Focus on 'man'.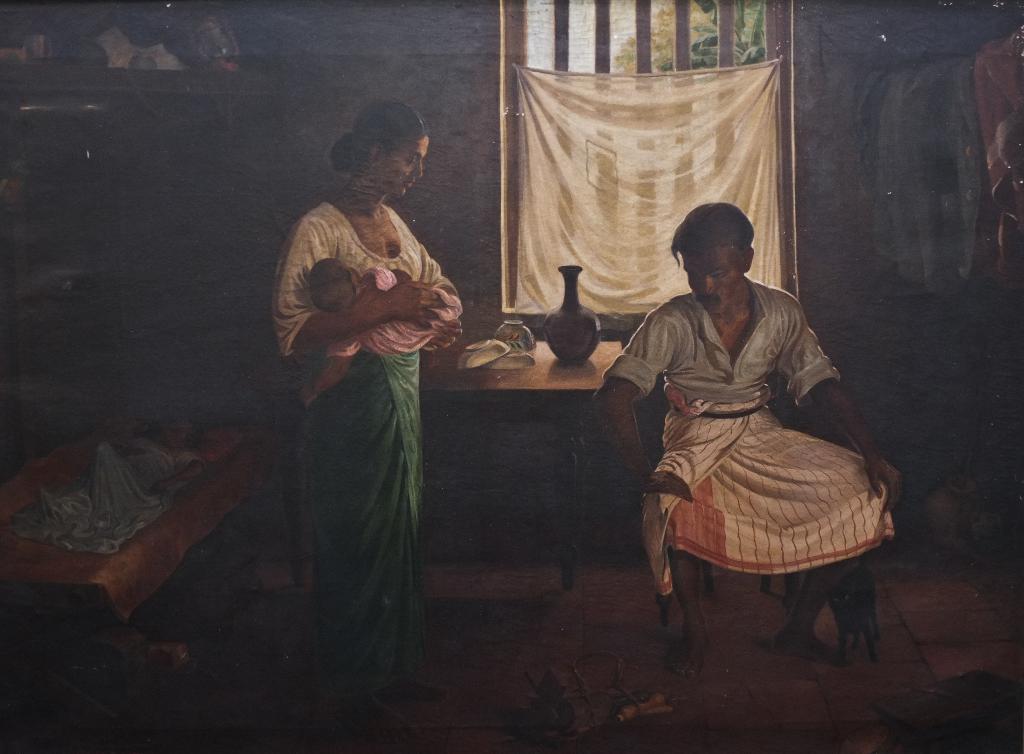
Focused at box(587, 200, 902, 675).
